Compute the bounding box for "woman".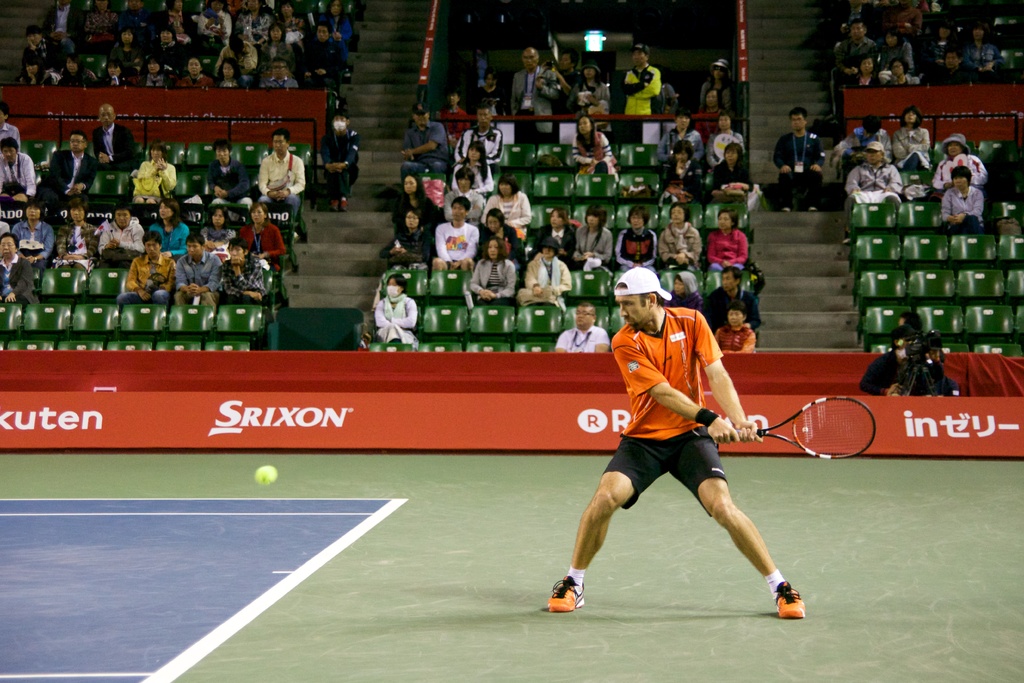
l=61, t=47, r=99, b=84.
